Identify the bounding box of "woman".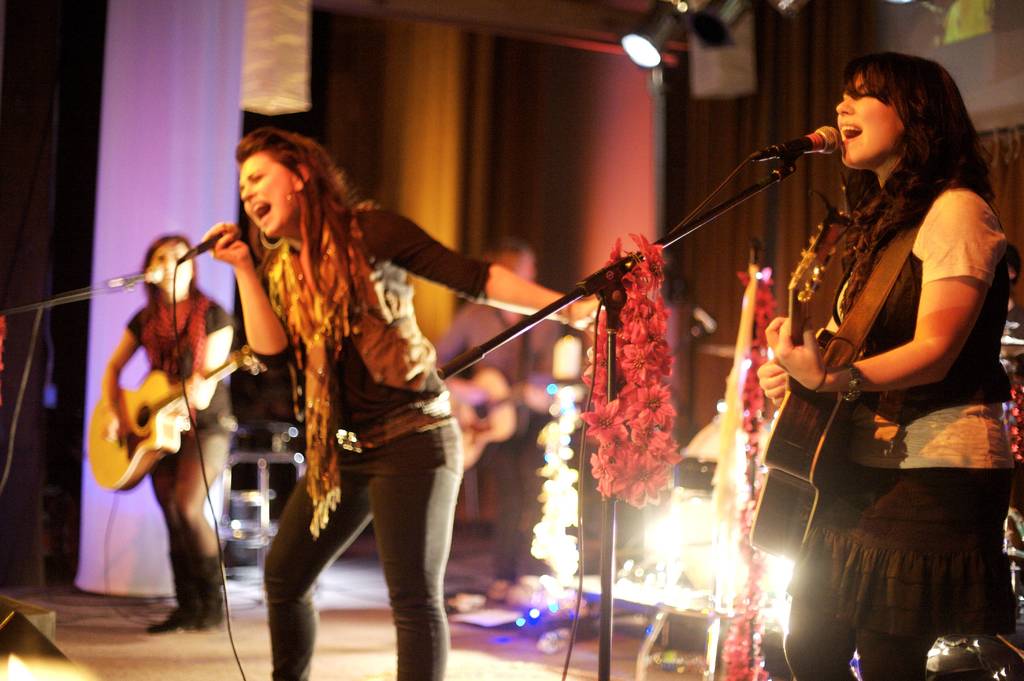
bbox=(99, 235, 236, 634).
